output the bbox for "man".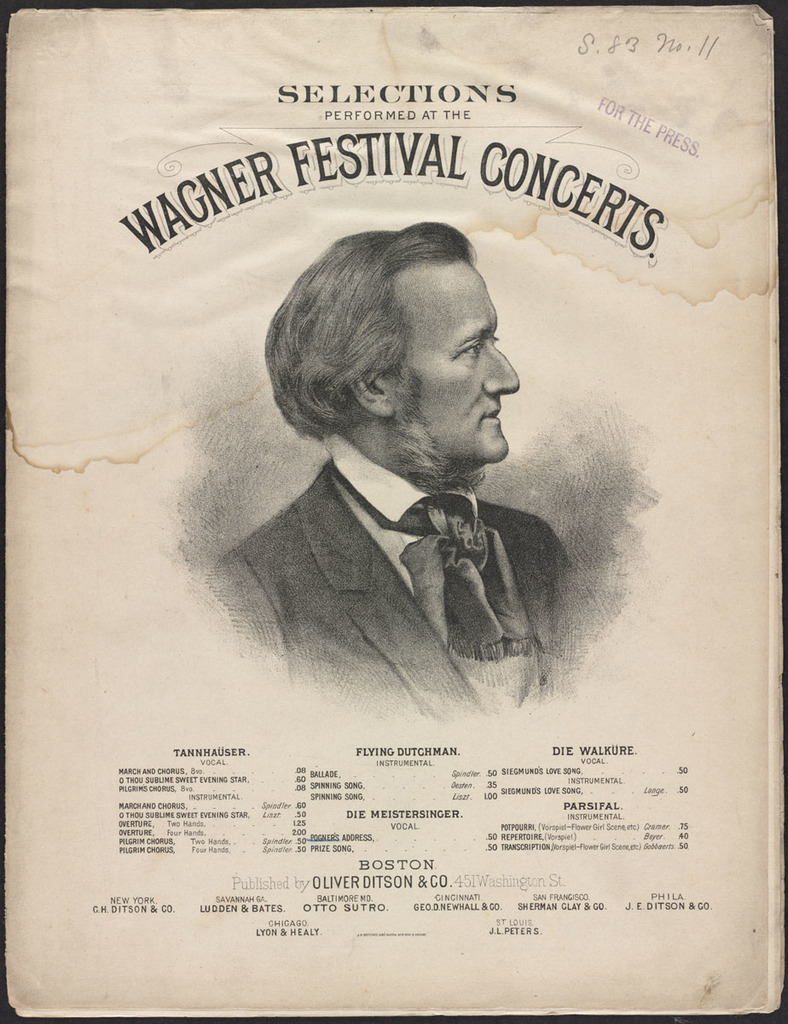
box(194, 243, 627, 739).
